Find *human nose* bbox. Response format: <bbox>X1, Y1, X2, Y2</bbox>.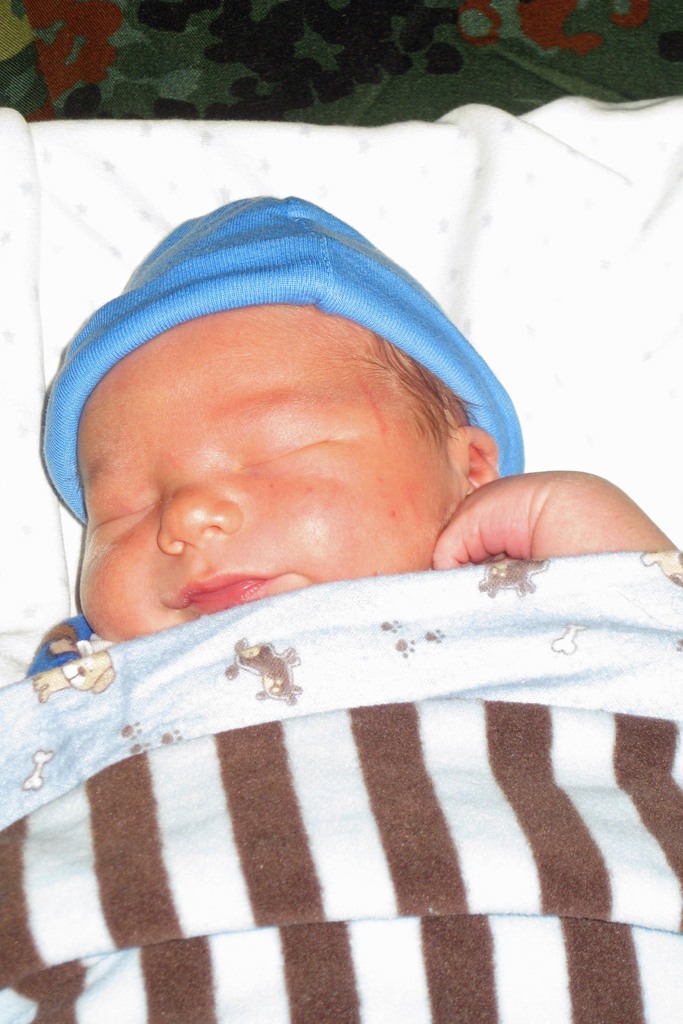
<bbox>152, 460, 249, 568</bbox>.
